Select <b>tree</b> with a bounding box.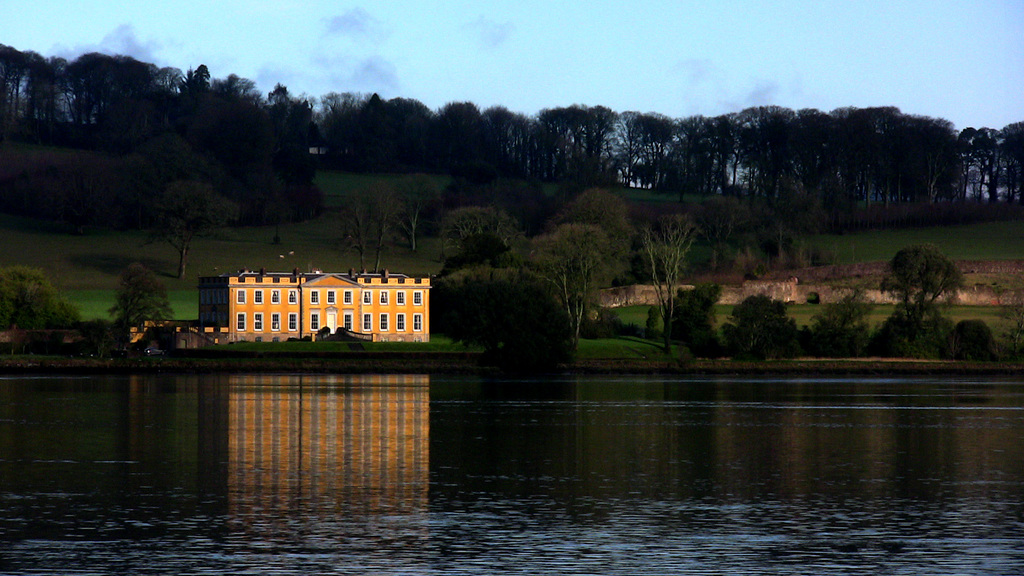
{"left": 880, "top": 247, "right": 960, "bottom": 319}.
